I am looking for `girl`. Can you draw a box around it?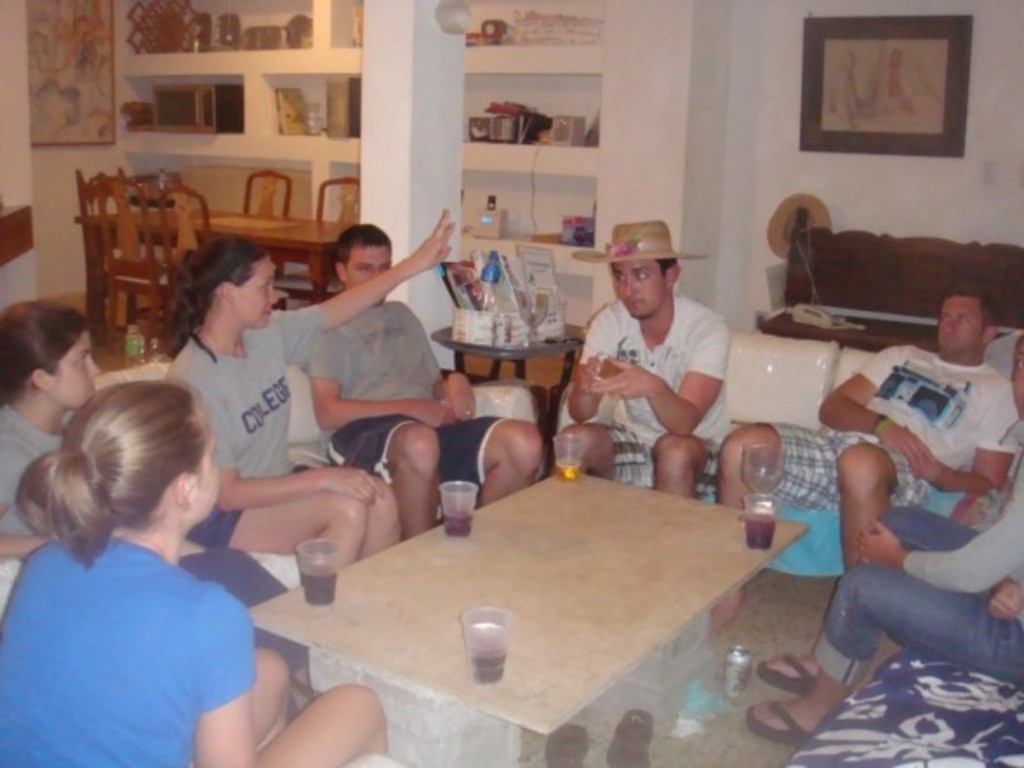
Sure, the bounding box is l=0, t=372, r=386, b=766.
